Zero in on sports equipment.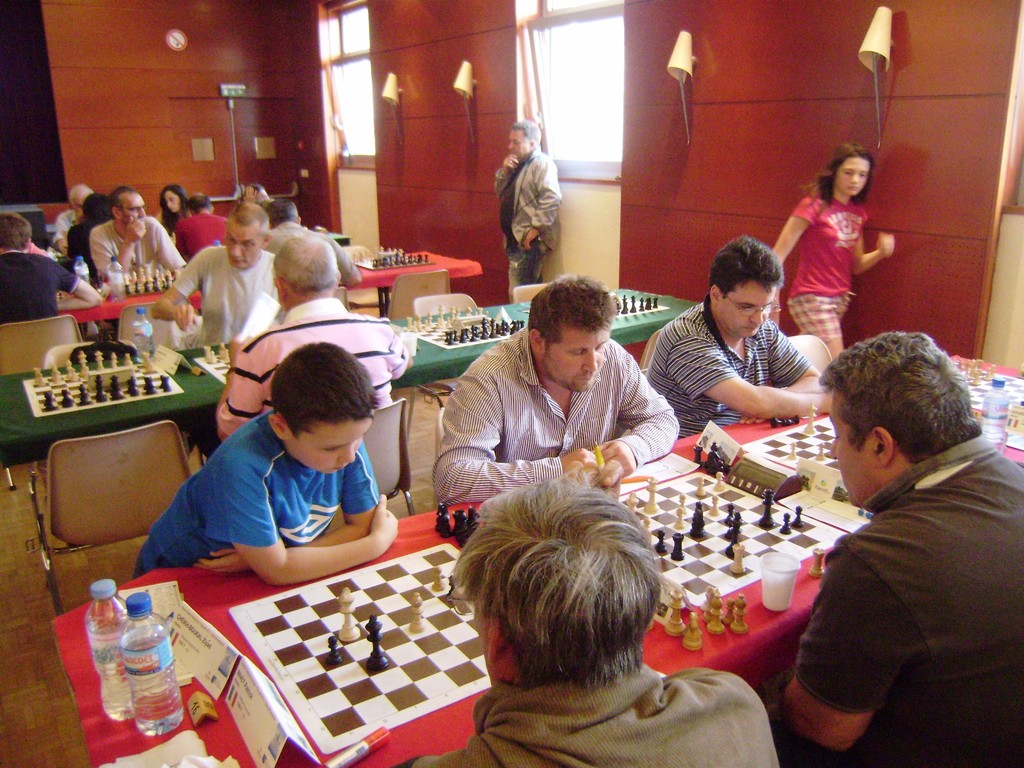
Zeroed in: box=[616, 470, 833, 650].
